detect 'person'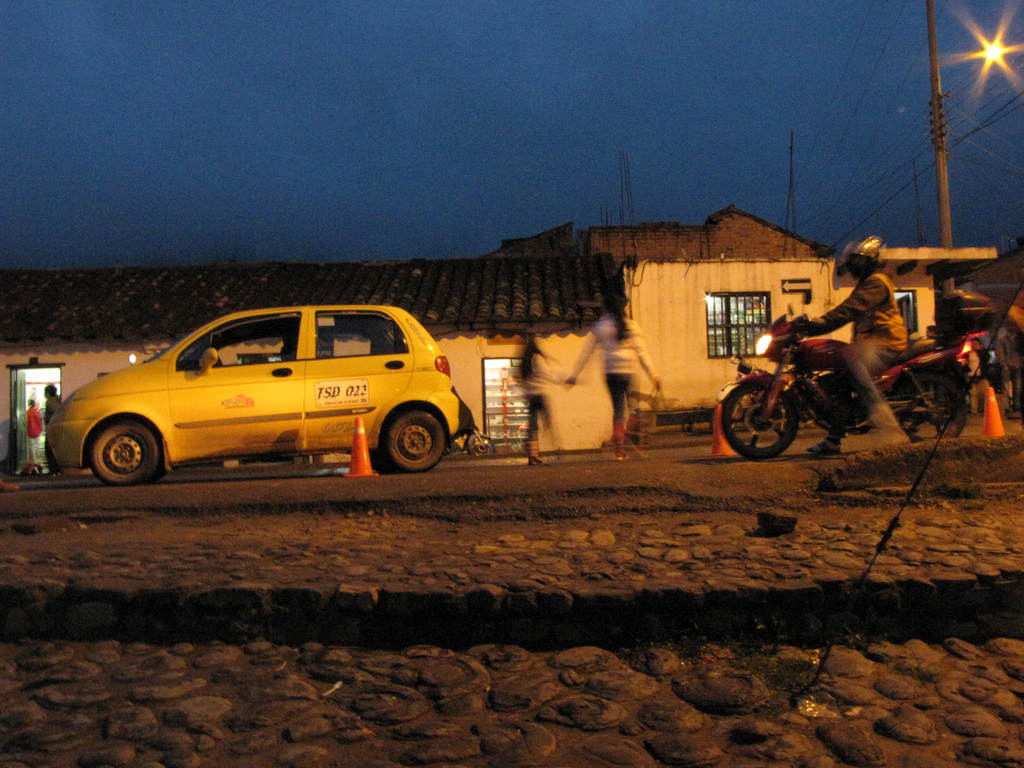
[x1=562, y1=294, x2=670, y2=443]
